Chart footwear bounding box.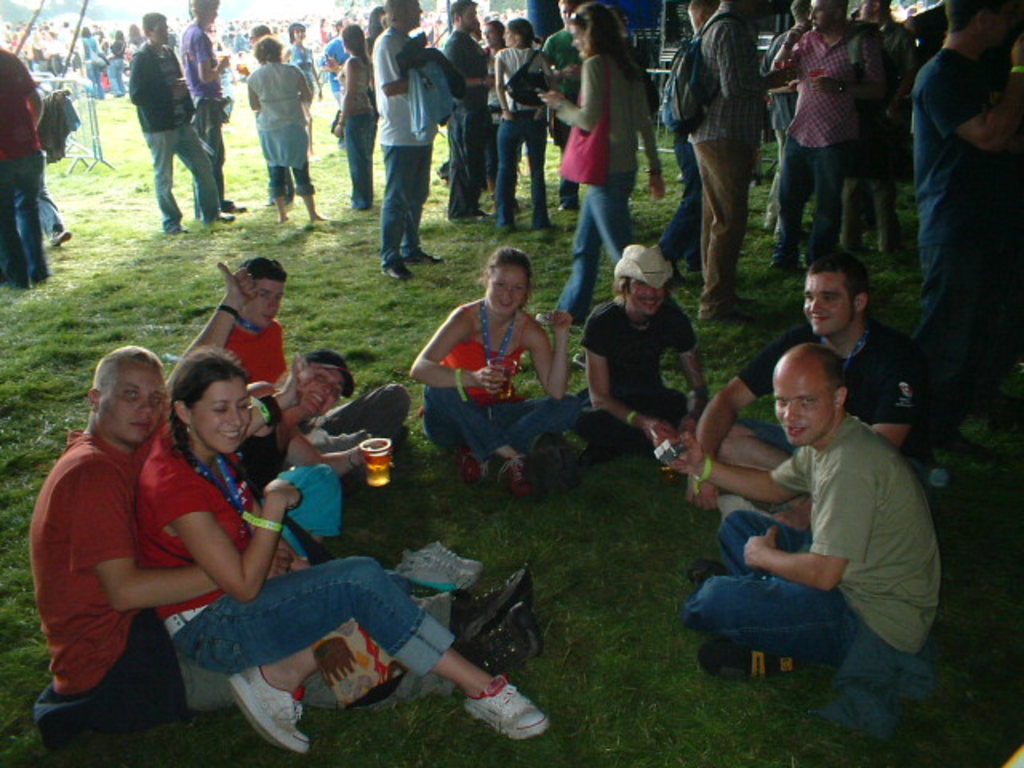
Charted: <bbox>222, 659, 315, 754</bbox>.
